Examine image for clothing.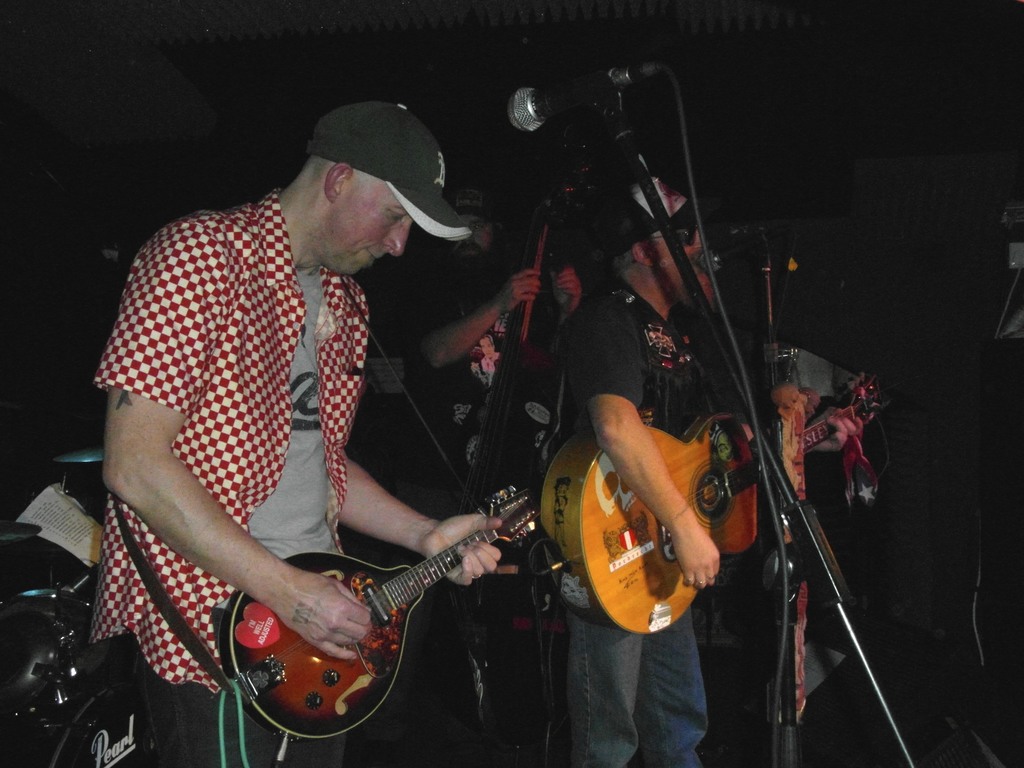
Examination result: crop(134, 118, 585, 756).
